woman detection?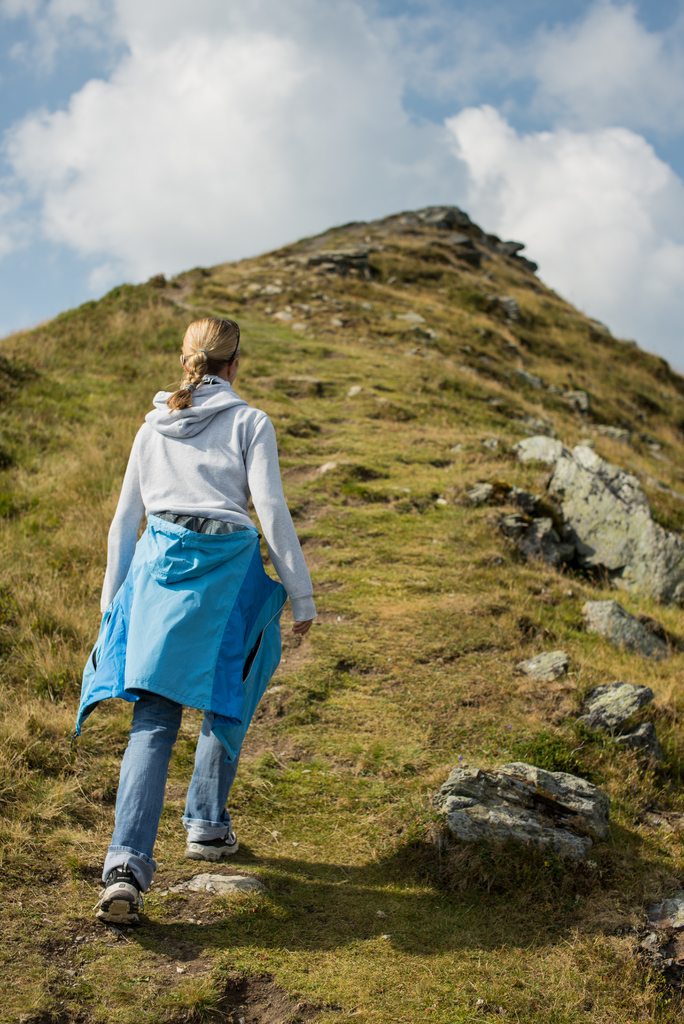
{"left": 76, "top": 303, "right": 305, "bottom": 865}
